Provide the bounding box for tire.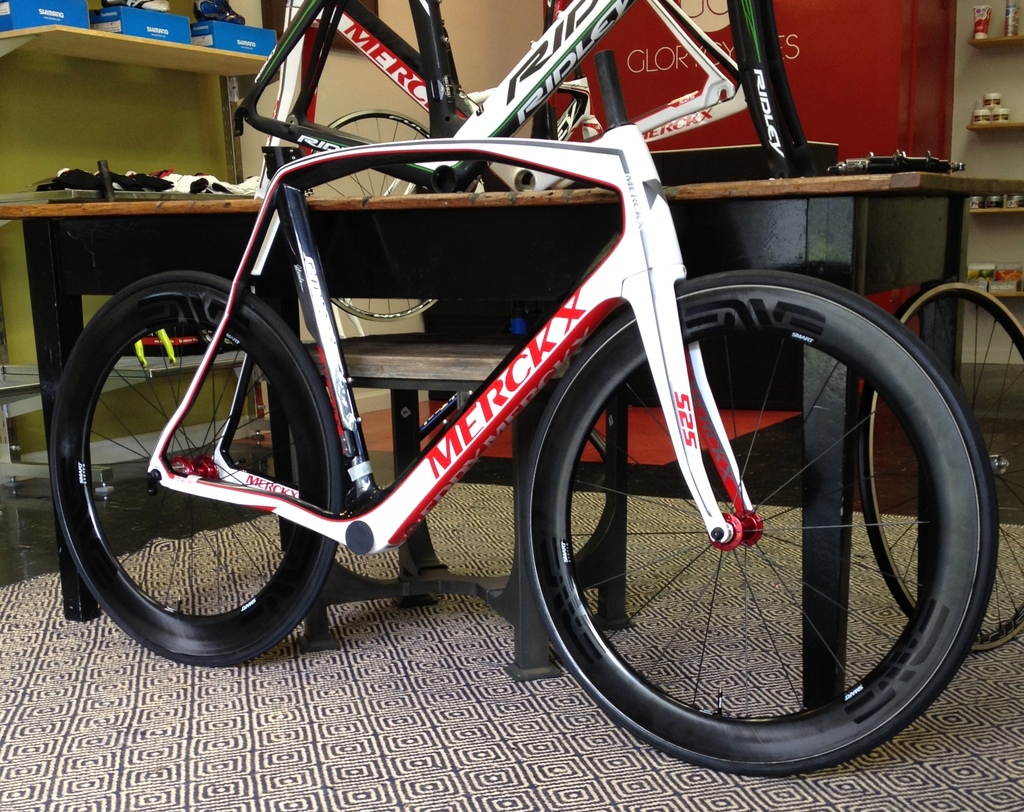
861/275/1023/654.
